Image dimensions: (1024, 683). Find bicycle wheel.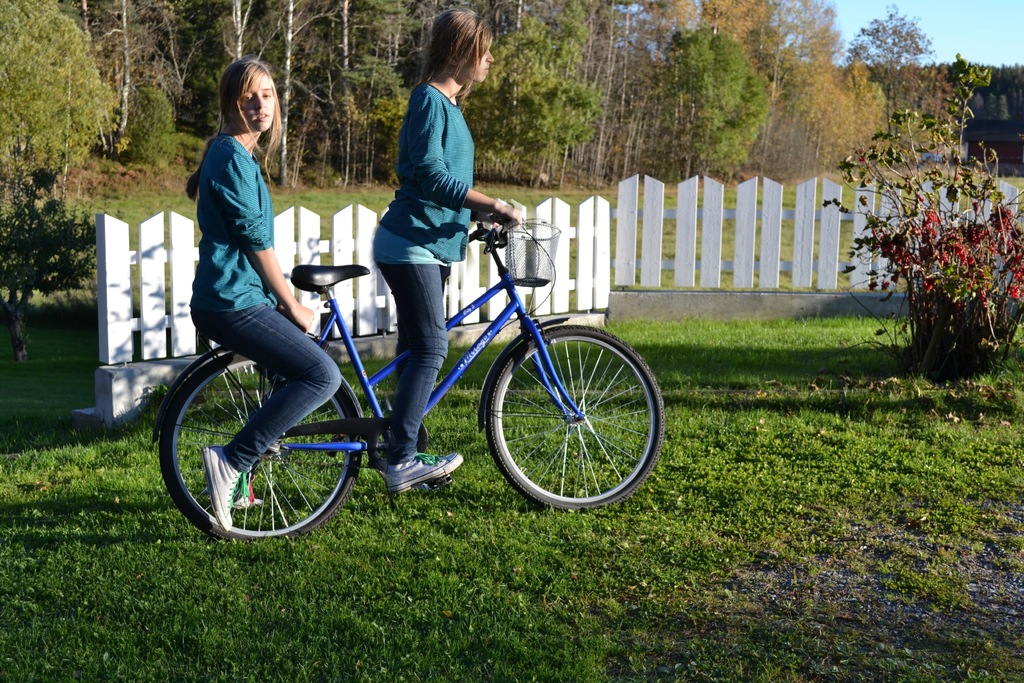
select_region(479, 311, 671, 522).
